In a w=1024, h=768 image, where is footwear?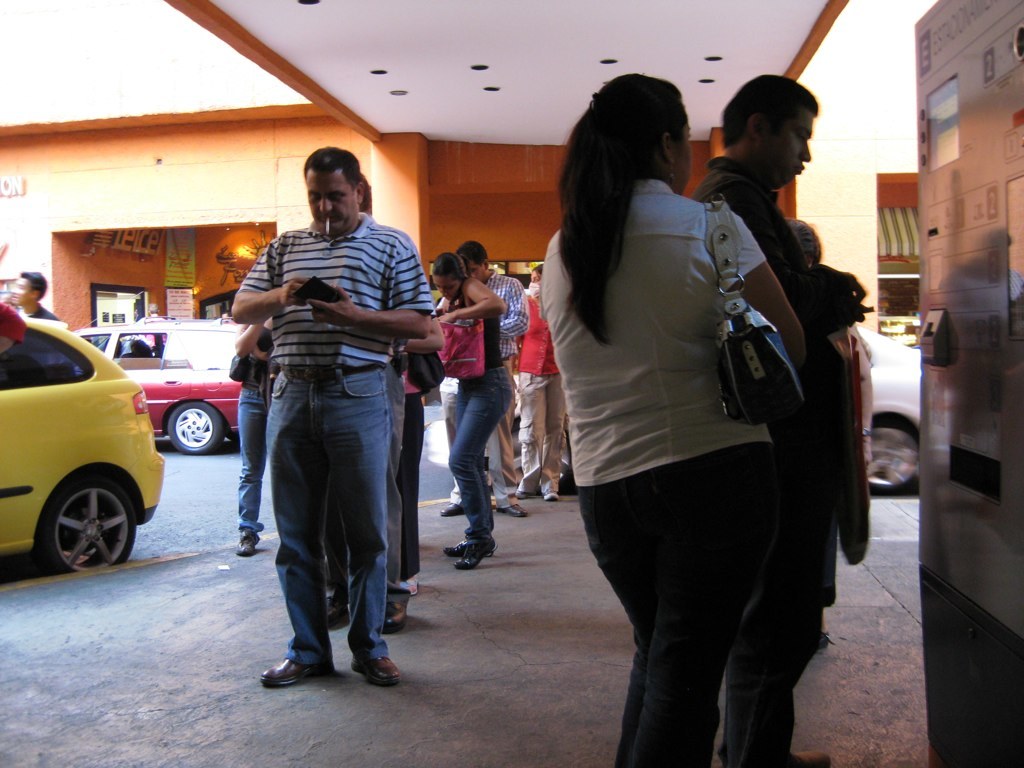
236/533/257/555.
